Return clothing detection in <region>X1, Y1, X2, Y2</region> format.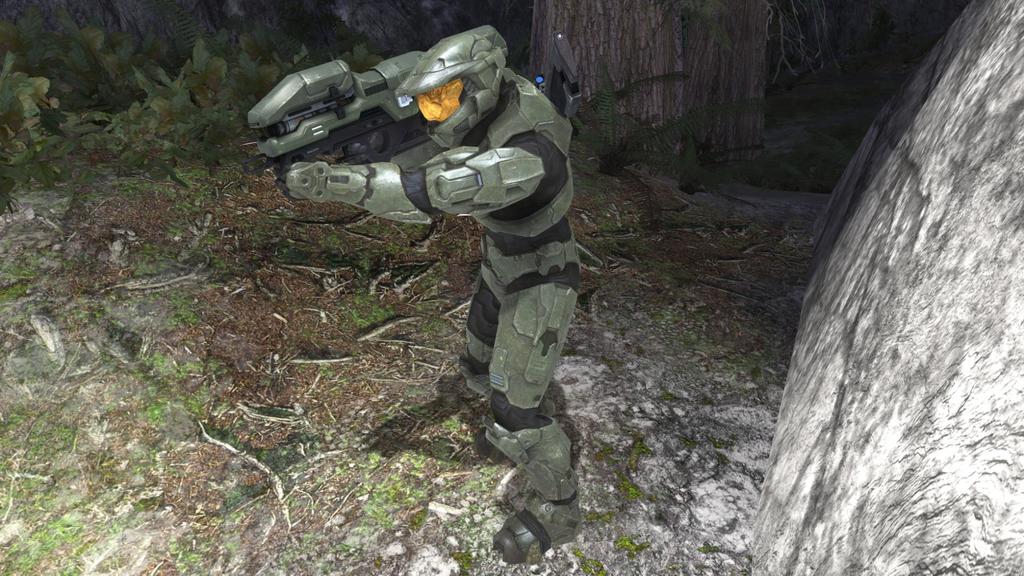
<region>344, 13, 582, 455</region>.
